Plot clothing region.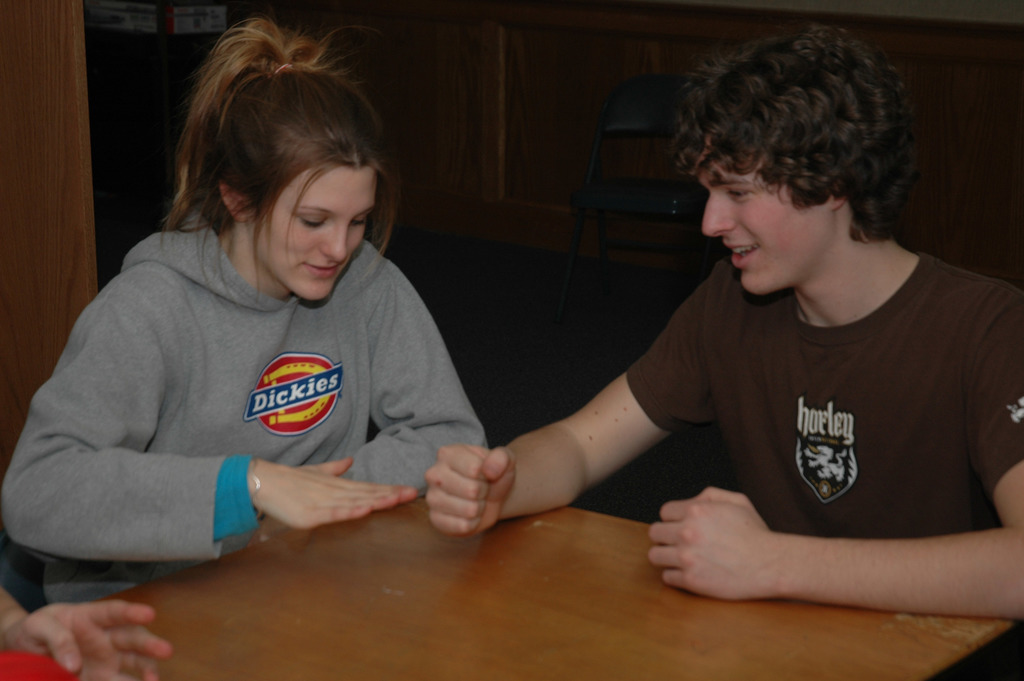
Plotted at box=[24, 173, 497, 576].
